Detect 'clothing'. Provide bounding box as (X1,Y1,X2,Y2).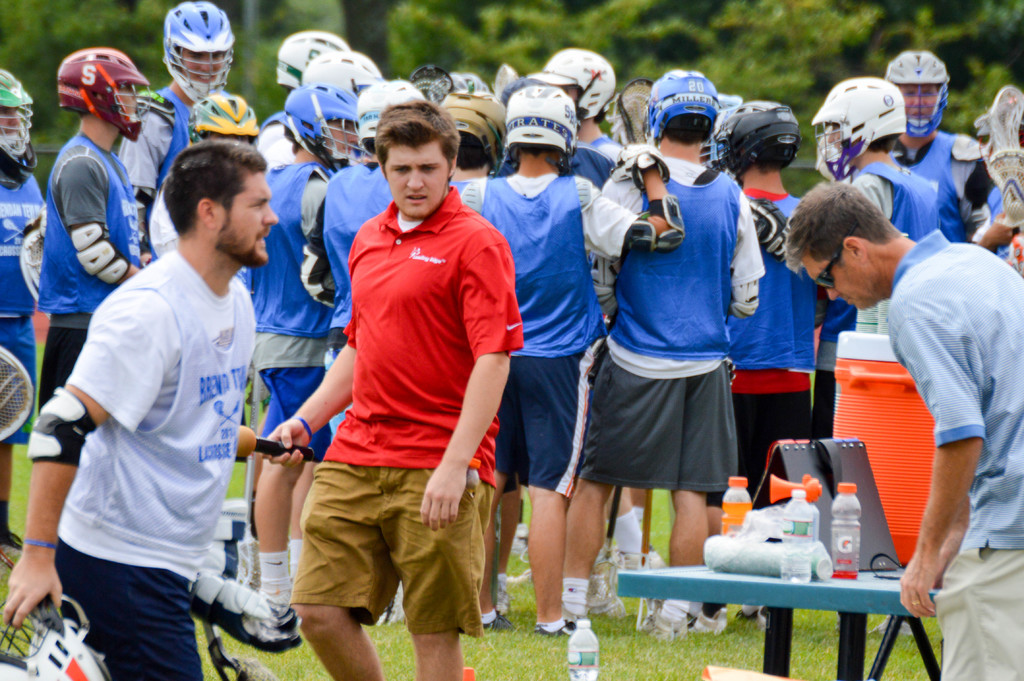
(902,221,1023,680).
